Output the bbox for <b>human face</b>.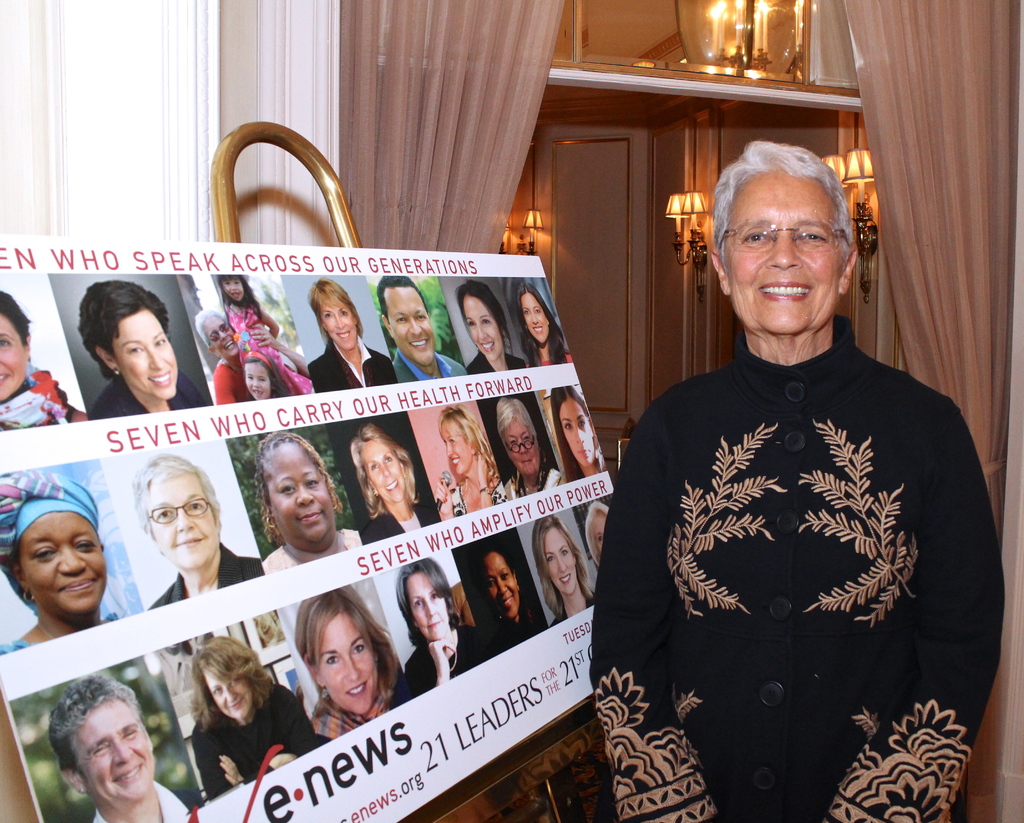
detection(201, 666, 259, 719).
